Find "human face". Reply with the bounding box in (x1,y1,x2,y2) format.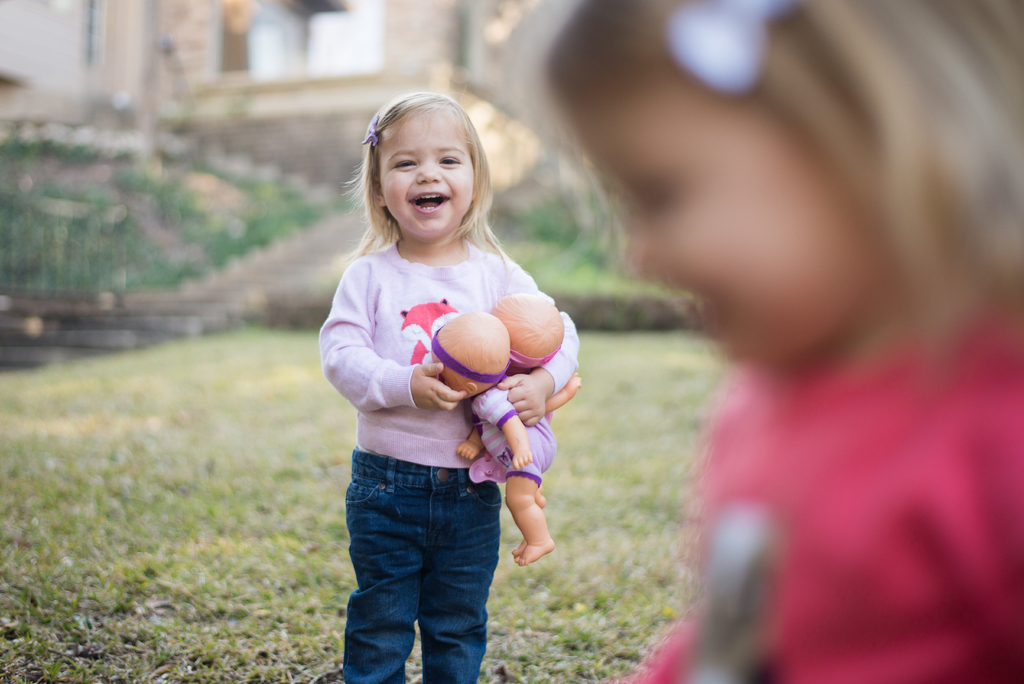
(374,122,476,238).
